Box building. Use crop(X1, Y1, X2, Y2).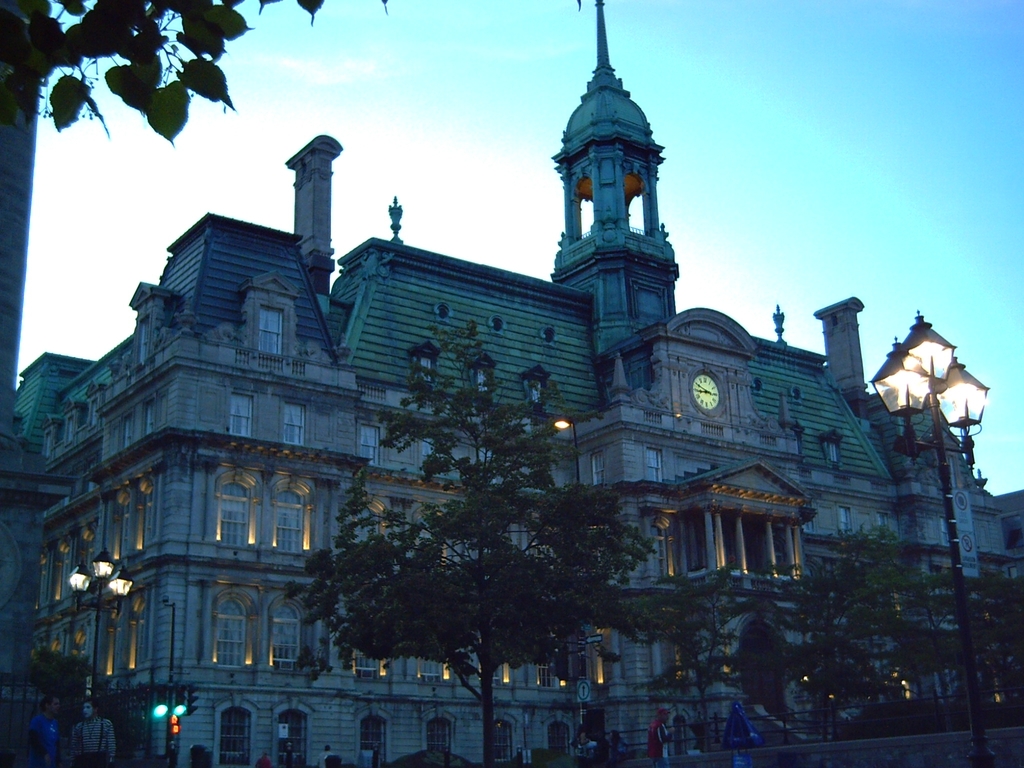
crop(0, 0, 1023, 767).
